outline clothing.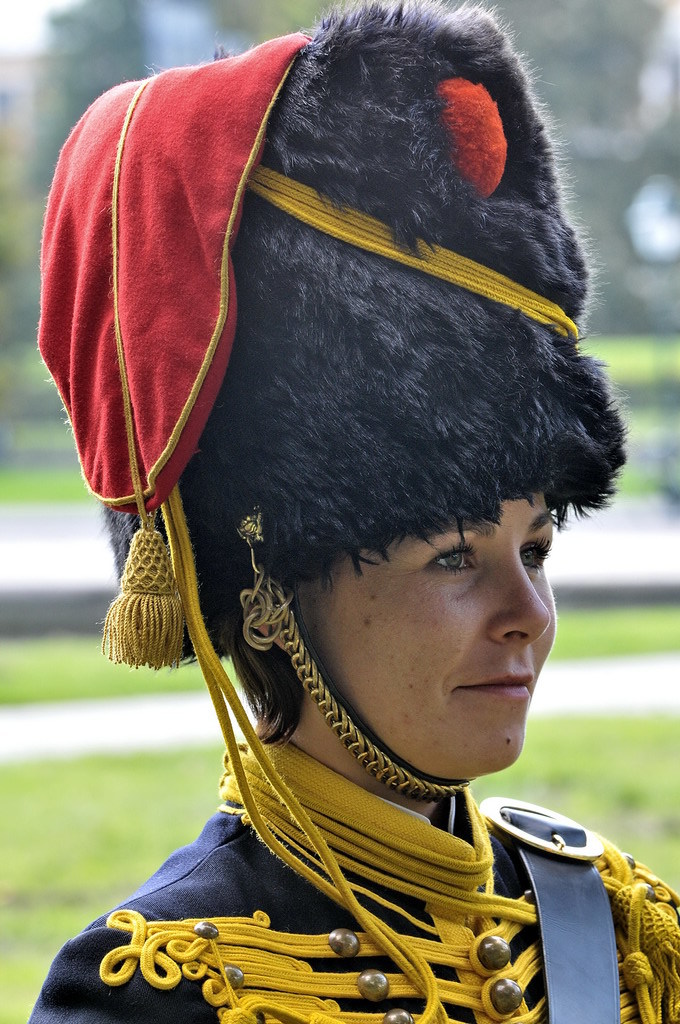
Outline: <bbox>33, 696, 679, 1010</bbox>.
